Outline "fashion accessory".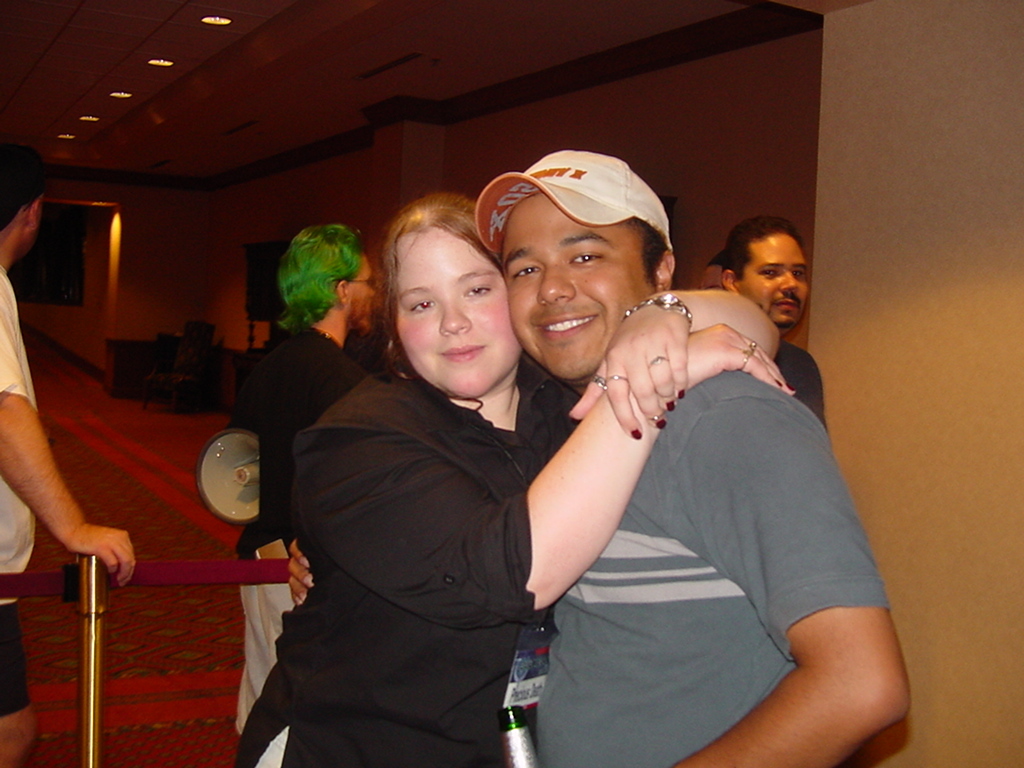
Outline: detection(737, 349, 749, 370).
